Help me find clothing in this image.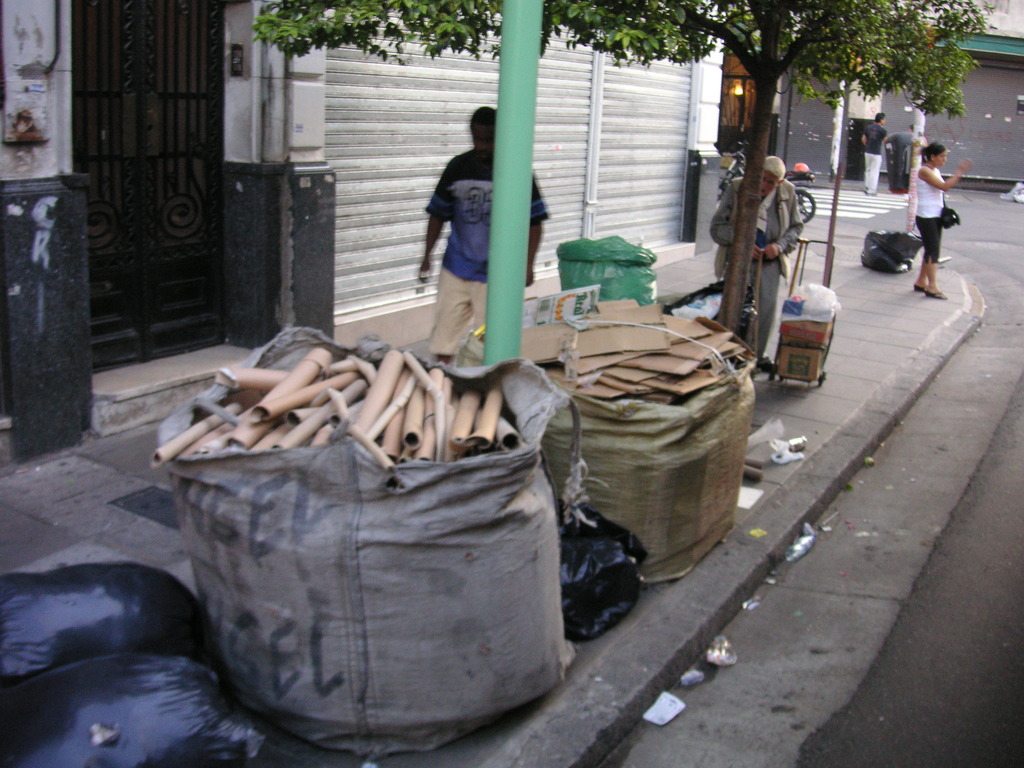
Found it: [x1=914, y1=159, x2=946, y2=265].
